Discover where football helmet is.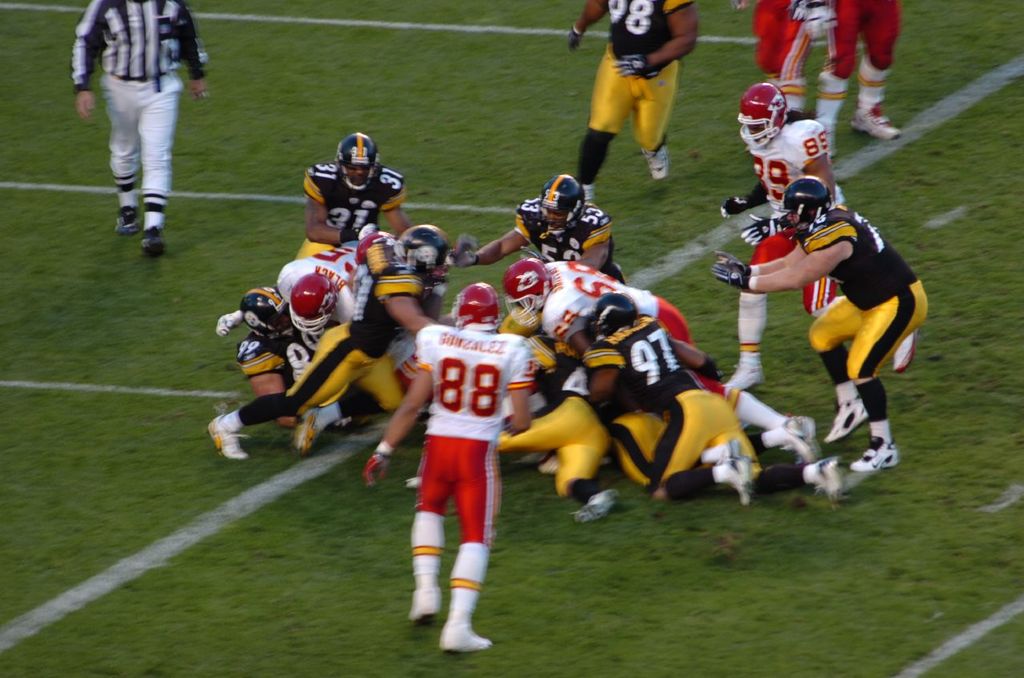
Discovered at (left=780, top=174, right=831, bottom=236).
